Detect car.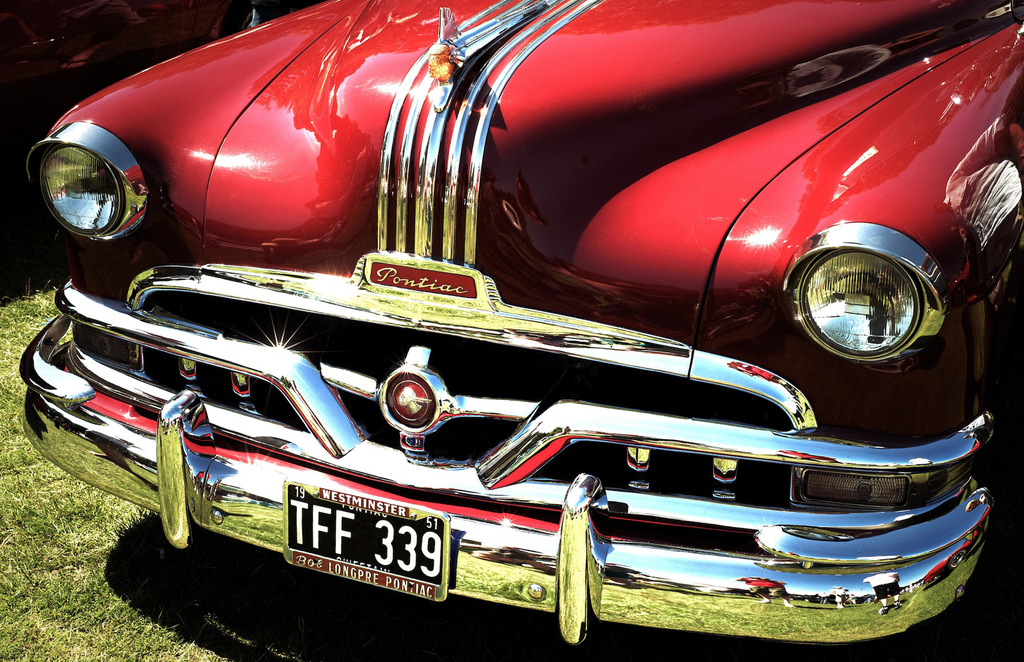
Detected at [x1=4, y1=0, x2=292, y2=105].
